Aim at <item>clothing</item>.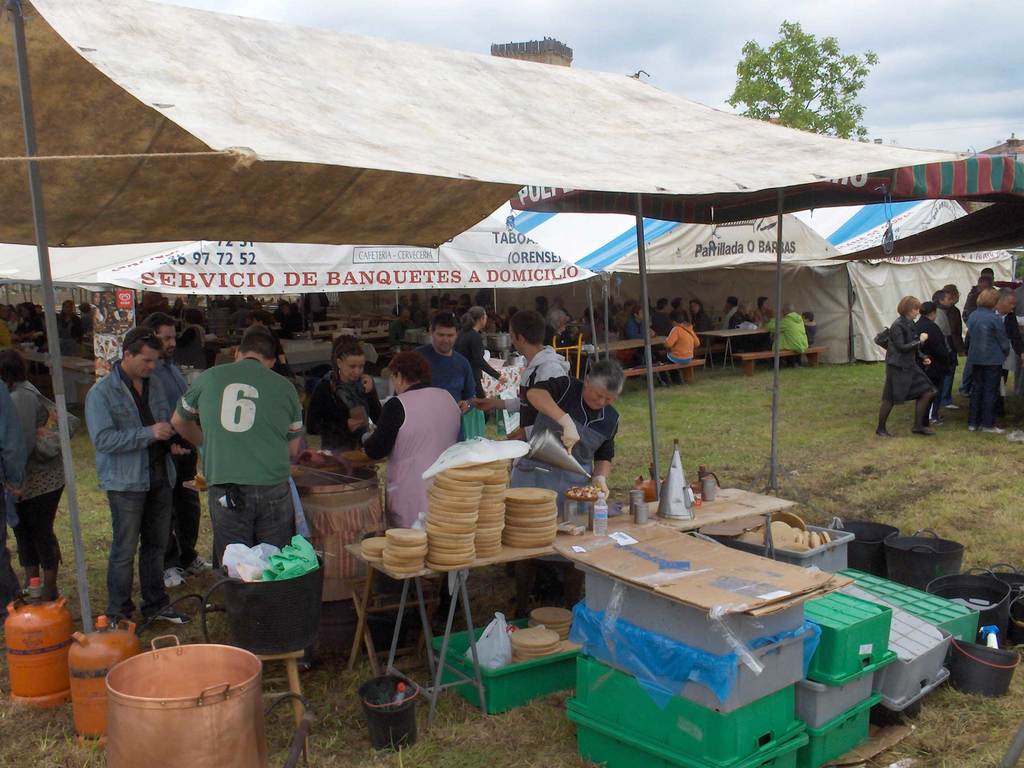
Aimed at Rect(510, 380, 621, 499).
